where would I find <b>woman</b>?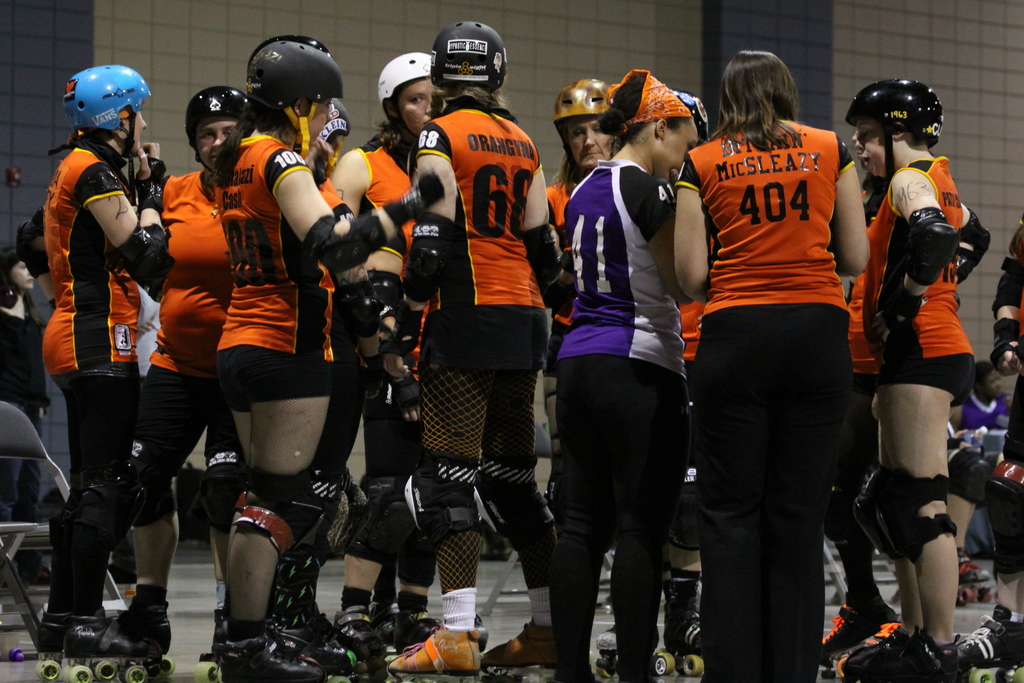
At 538/64/714/682.
